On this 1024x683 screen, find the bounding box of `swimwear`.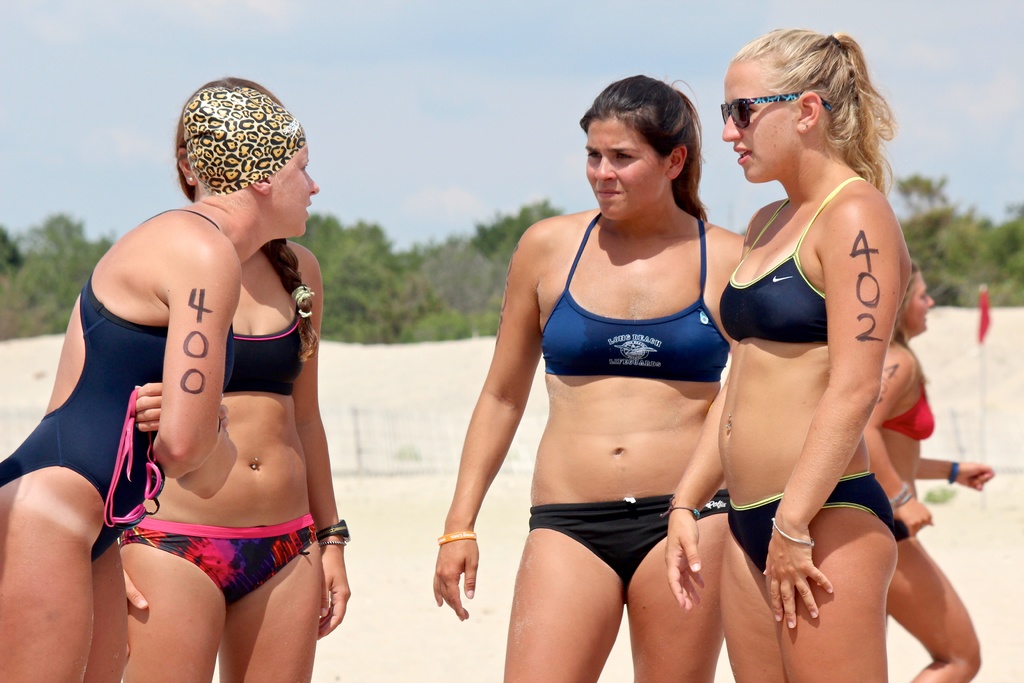
Bounding box: 229/303/305/397.
